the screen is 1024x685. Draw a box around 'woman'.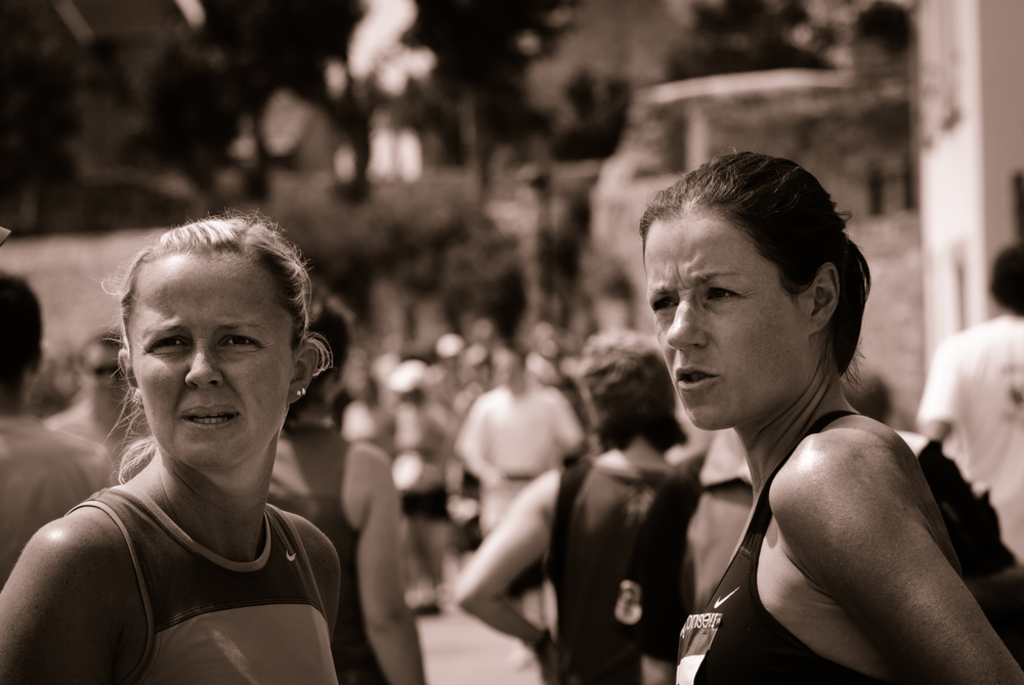
box=[0, 209, 343, 684].
